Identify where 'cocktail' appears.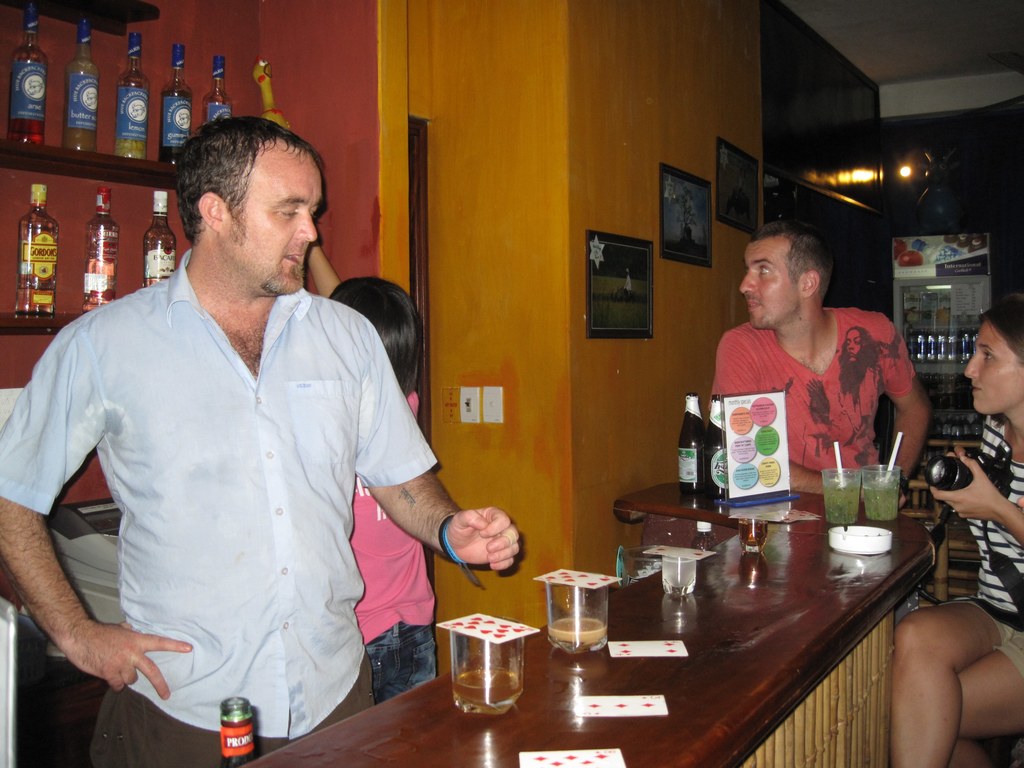
Appears at box=[862, 461, 904, 524].
